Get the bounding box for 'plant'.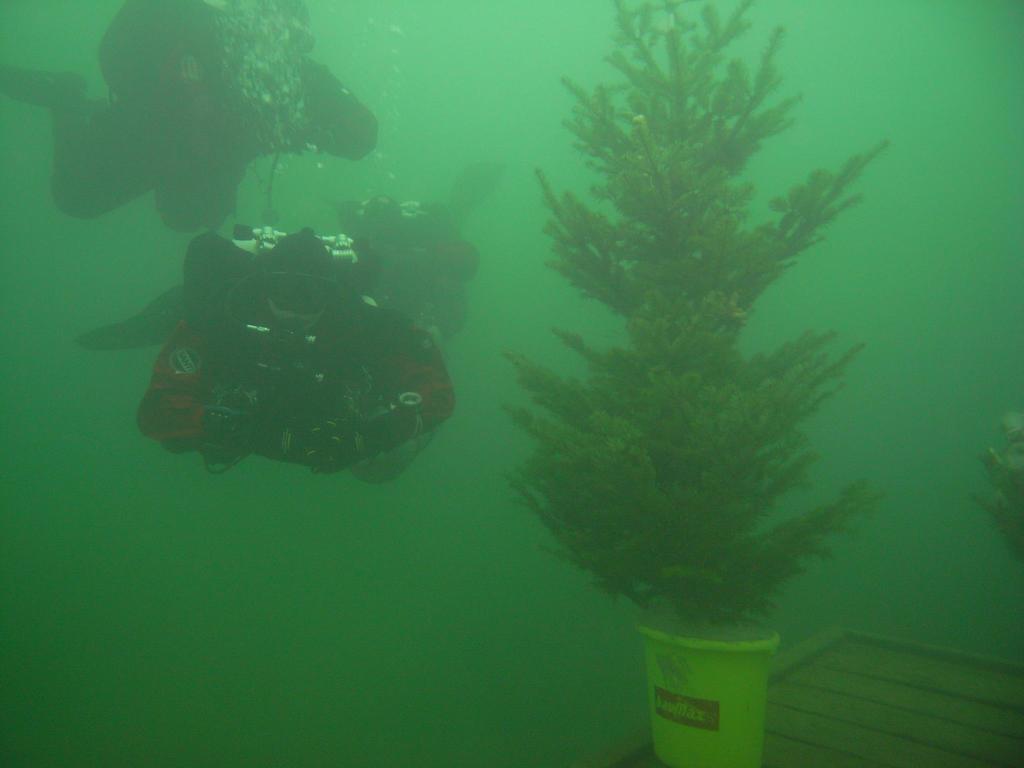
[left=497, top=24, right=876, bottom=684].
